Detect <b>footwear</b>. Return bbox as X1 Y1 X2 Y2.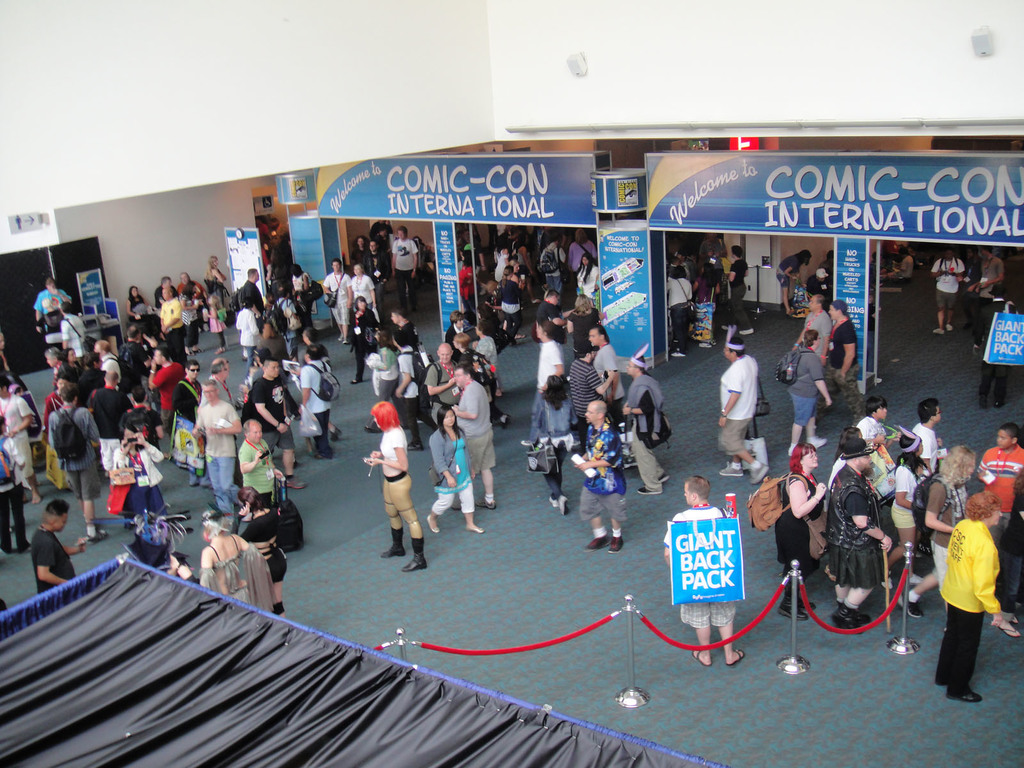
333 428 341 442.
